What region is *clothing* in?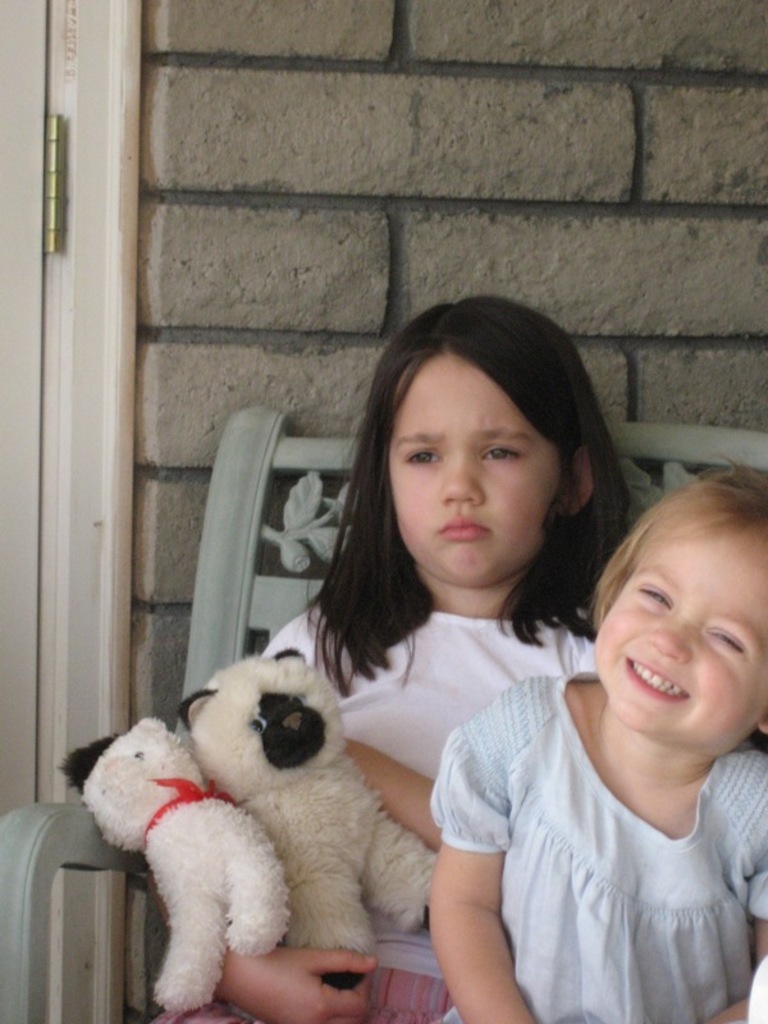
region(187, 553, 666, 1010).
